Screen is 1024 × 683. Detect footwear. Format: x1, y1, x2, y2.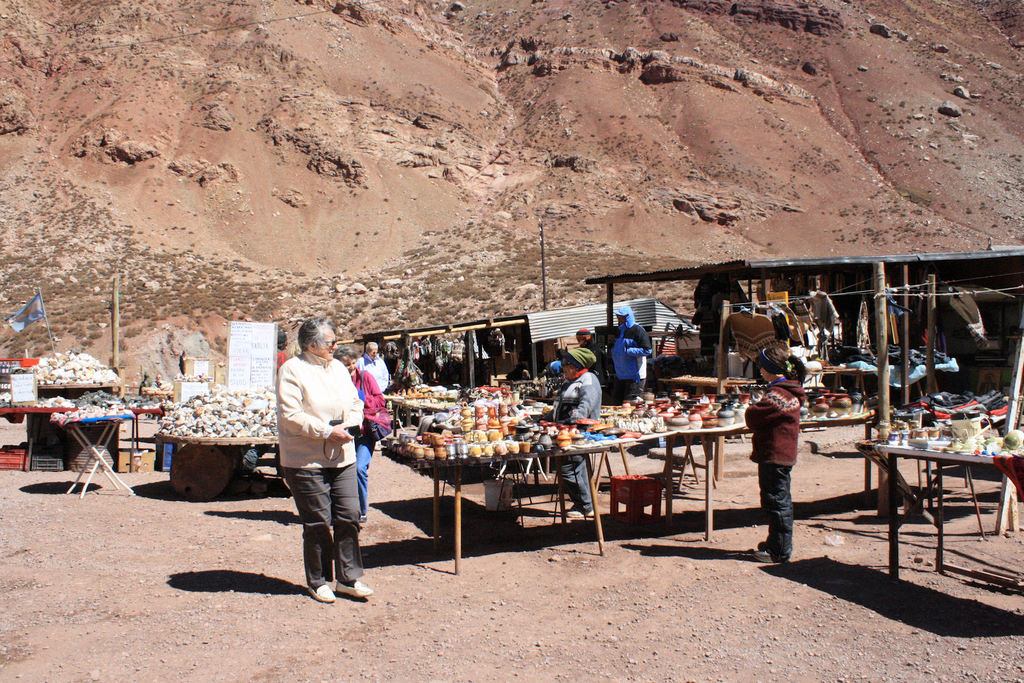
756, 544, 787, 562.
